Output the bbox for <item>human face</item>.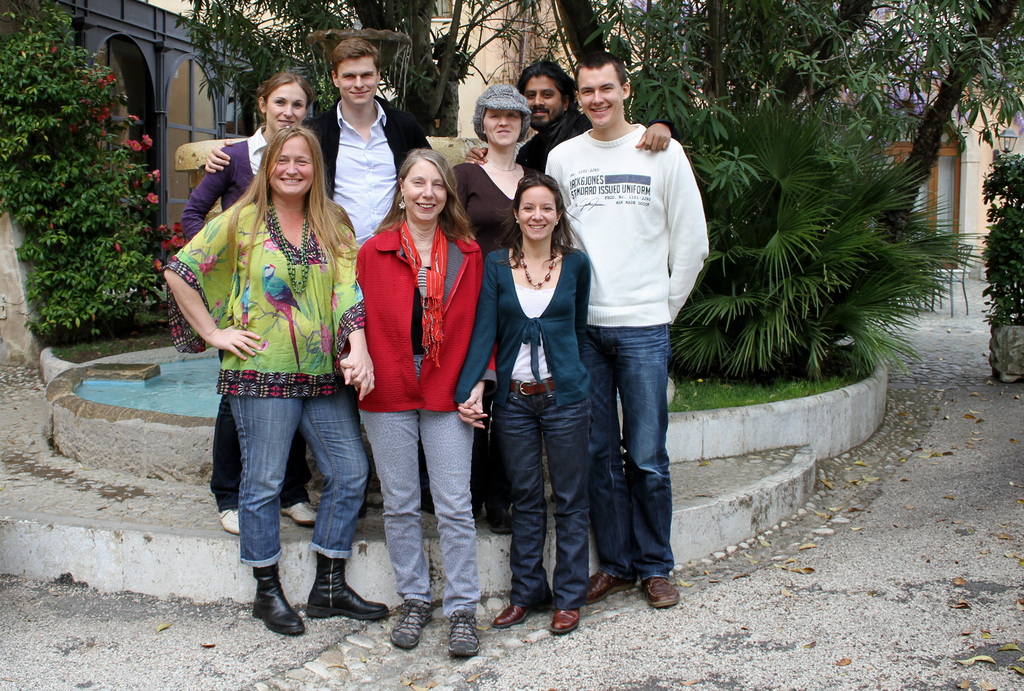
bbox=(522, 76, 564, 125).
